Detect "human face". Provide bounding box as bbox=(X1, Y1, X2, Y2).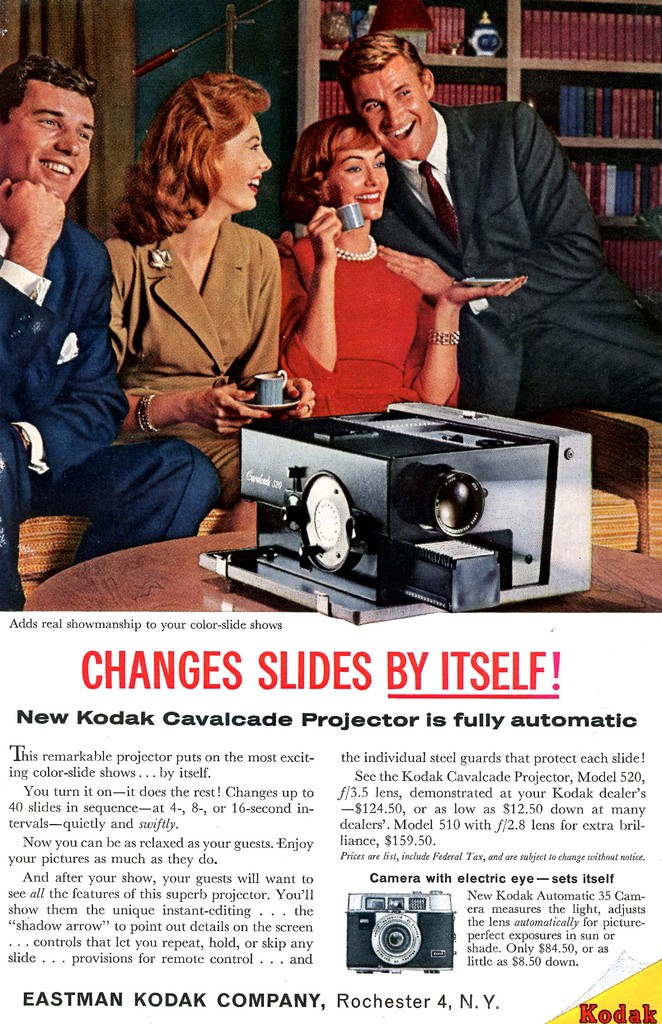
bbox=(325, 122, 388, 220).
